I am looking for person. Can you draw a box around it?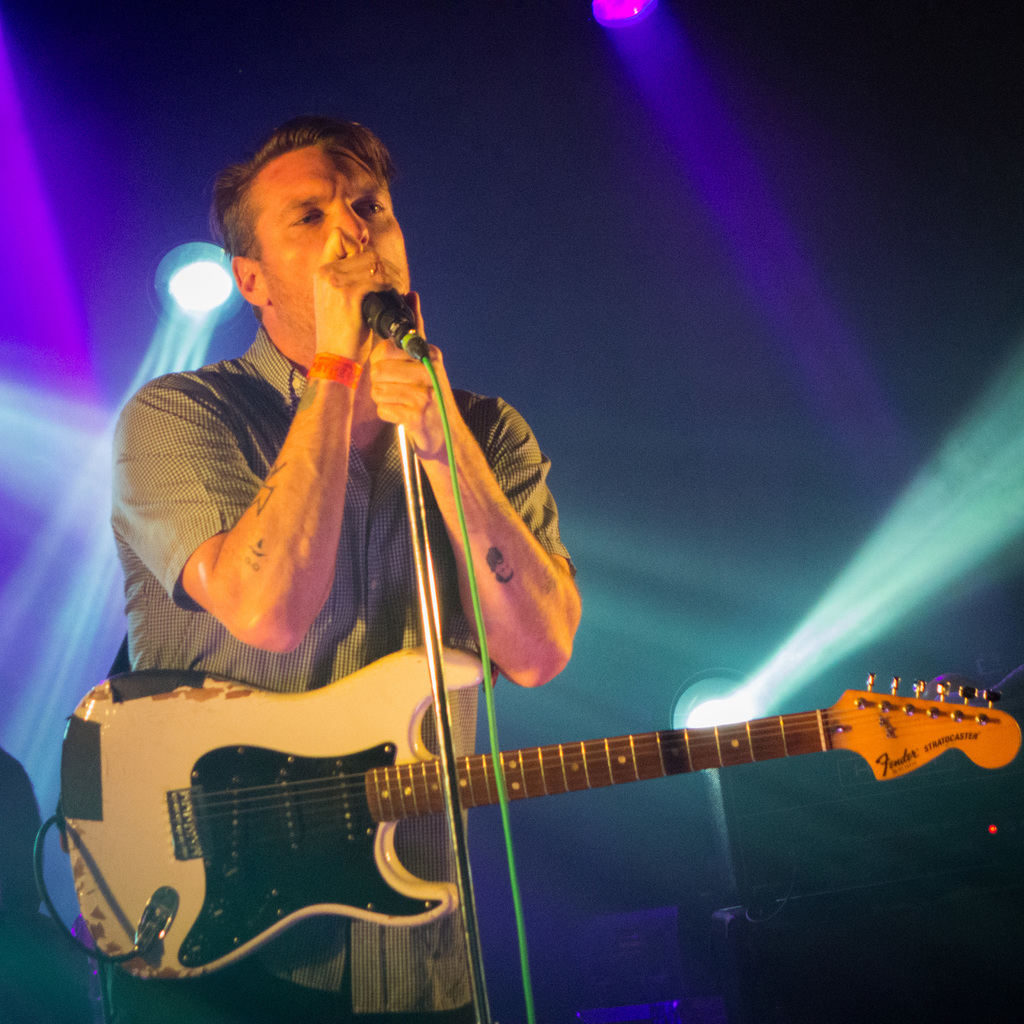
Sure, the bounding box is box=[0, 742, 50, 1023].
